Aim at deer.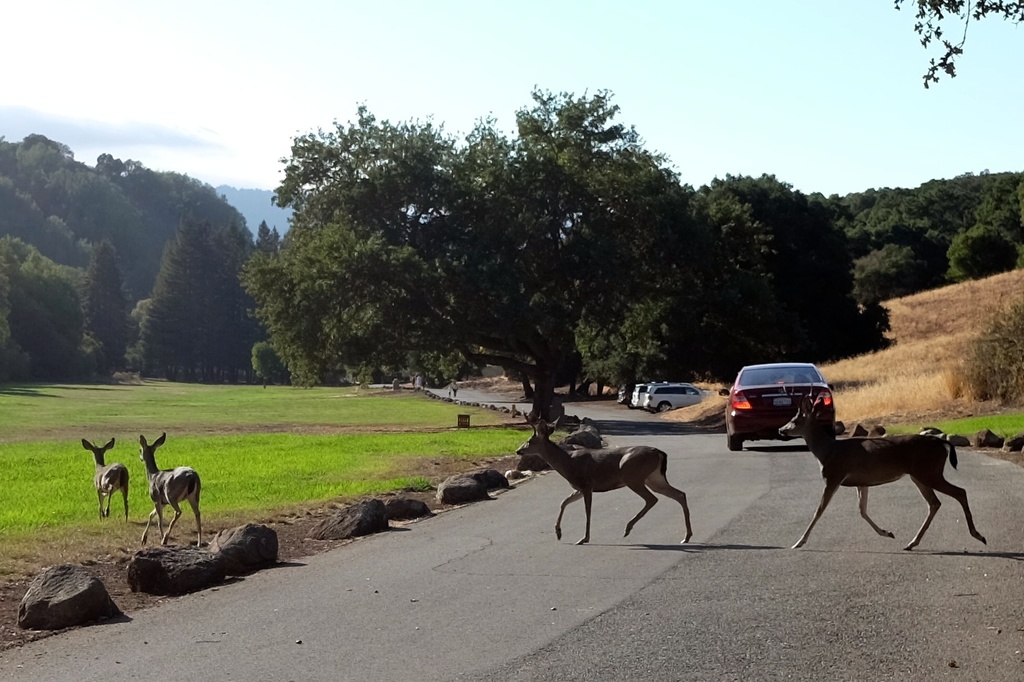
Aimed at (x1=518, y1=405, x2=693, y2=546).
